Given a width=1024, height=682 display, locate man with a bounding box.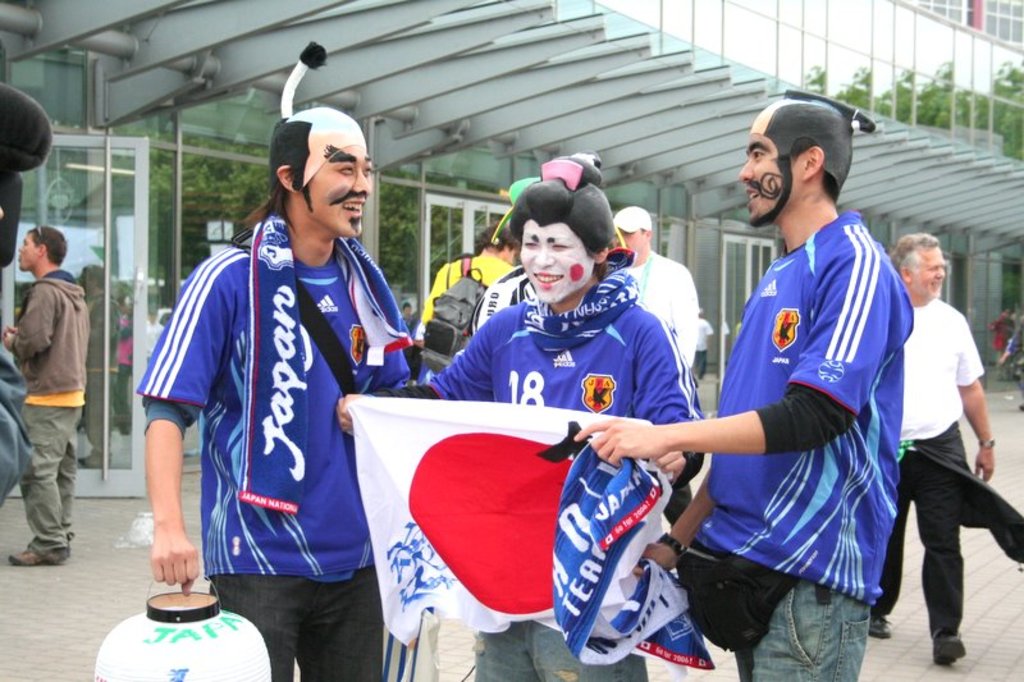
Located: {"left": 138, "top": 40, "right": 420, "bottom": 681}.
